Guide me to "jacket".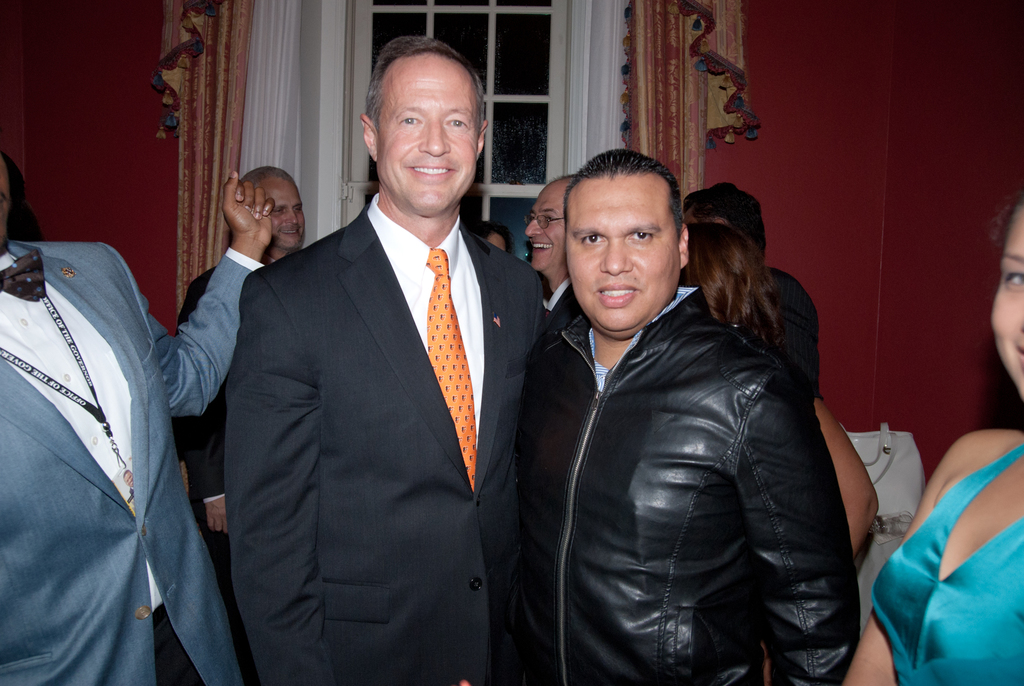
Guidance: <box>225,189,548,685</box>.
